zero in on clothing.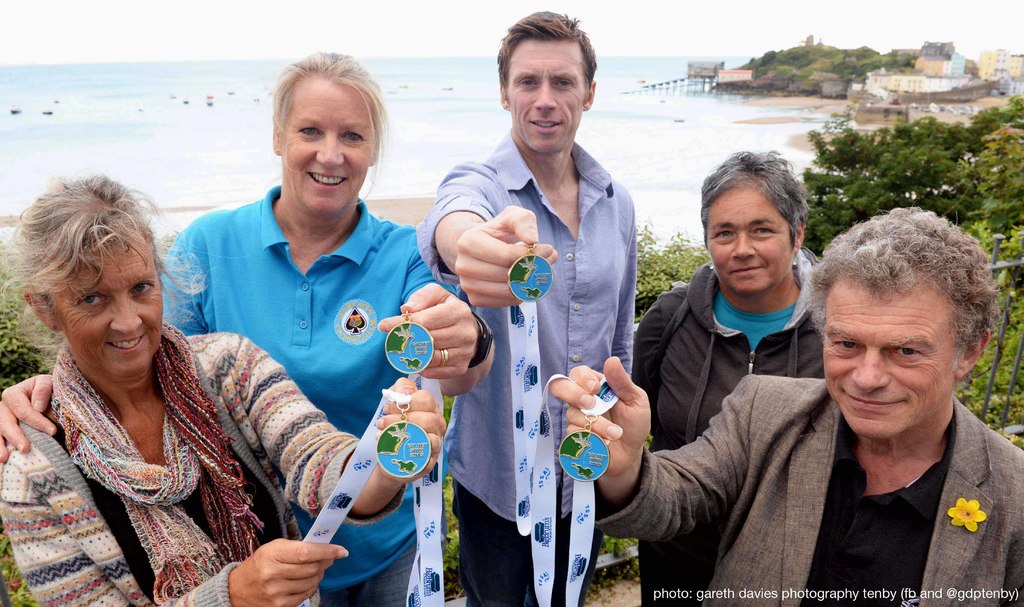
Zeroed in: box(468, 486, 603, 606).
